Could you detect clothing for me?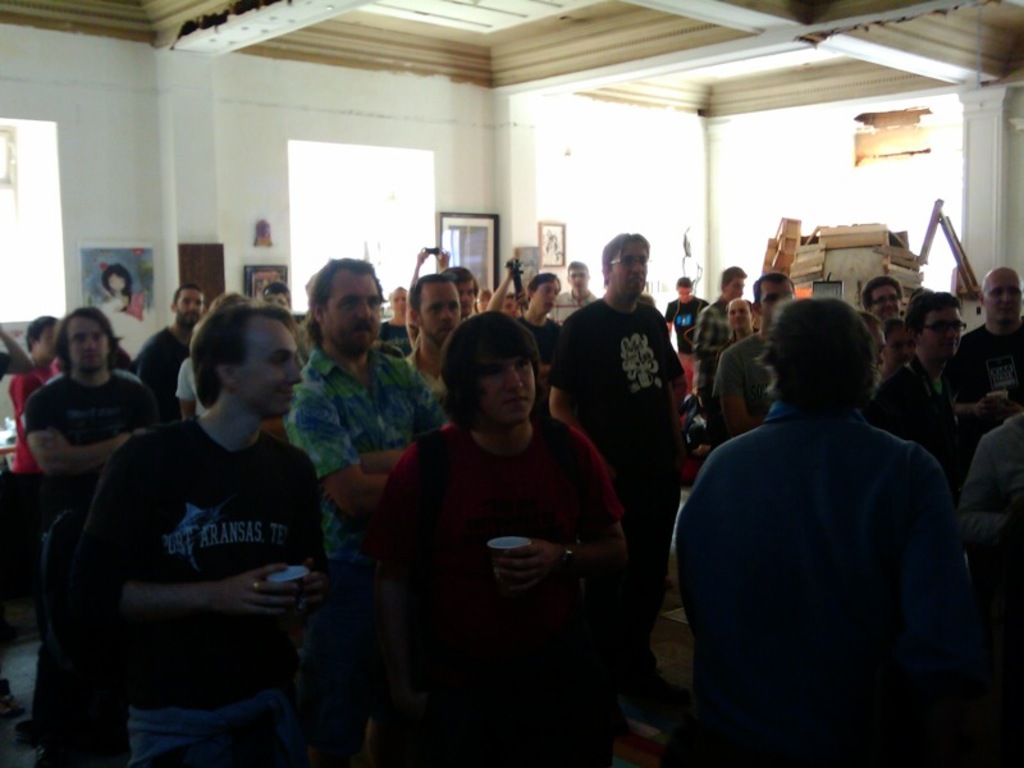
Detection result: (x1=873, y1=357, x2=986, y2=431).
